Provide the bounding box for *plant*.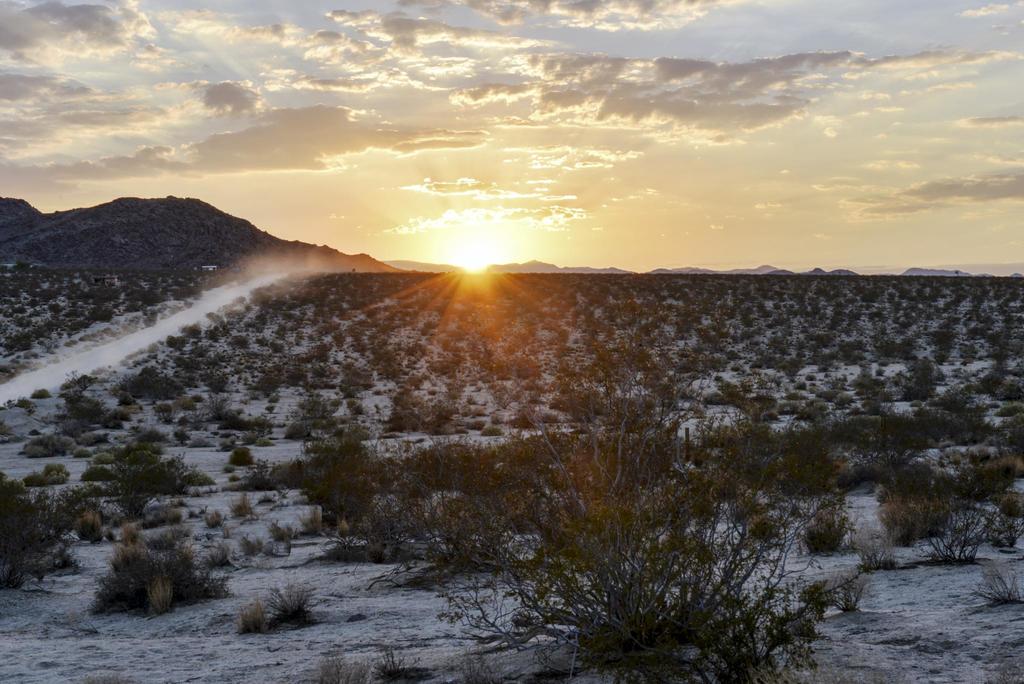
bbox(915, 501, 991, 567).
